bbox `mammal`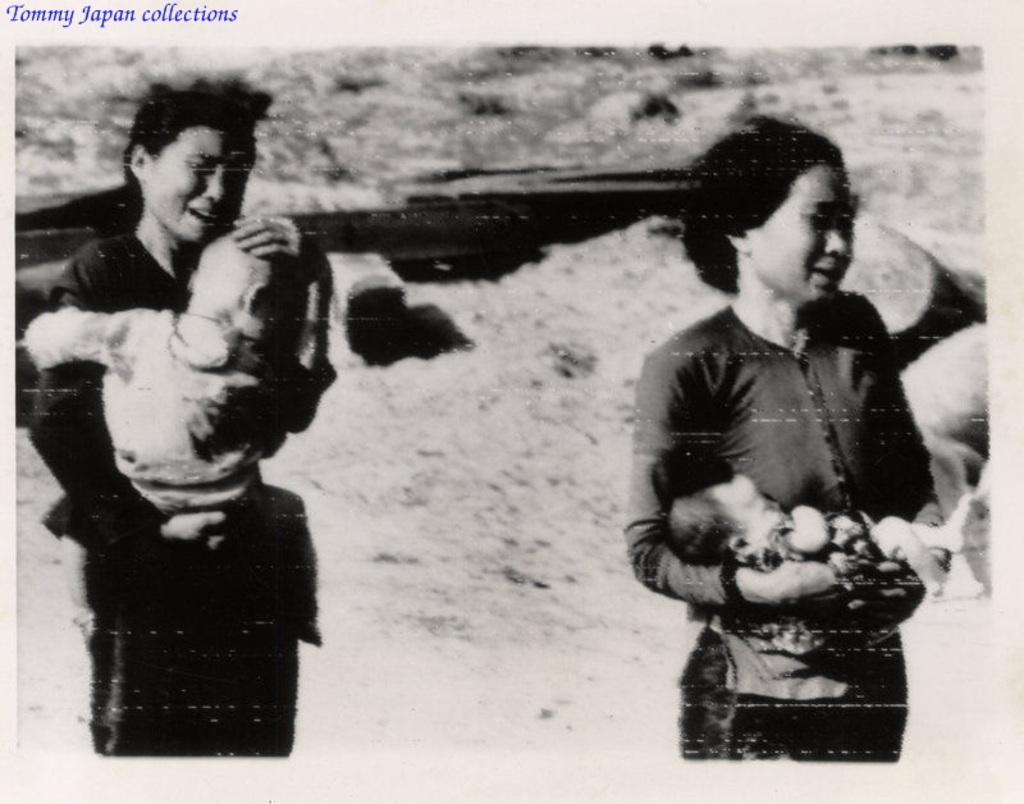
[left=17, top=76, right=320, bottom=760]
